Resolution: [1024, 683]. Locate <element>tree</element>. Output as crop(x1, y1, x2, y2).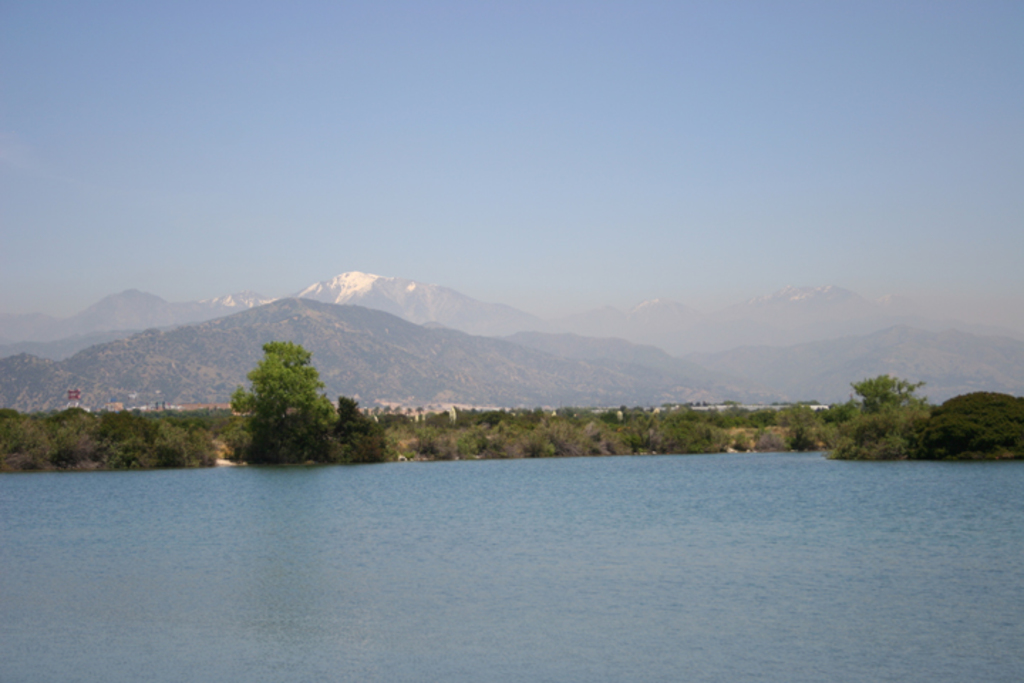
crop(232, 336, 343, 468).
